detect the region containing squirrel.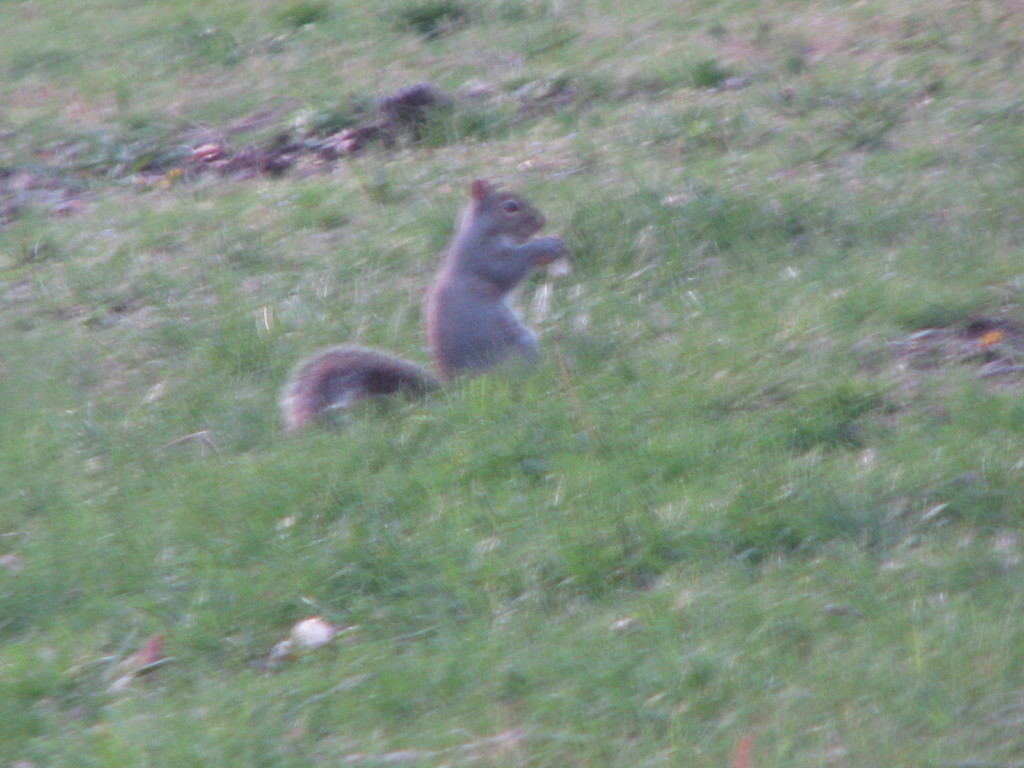
<box>287,176,573,427</box>.
